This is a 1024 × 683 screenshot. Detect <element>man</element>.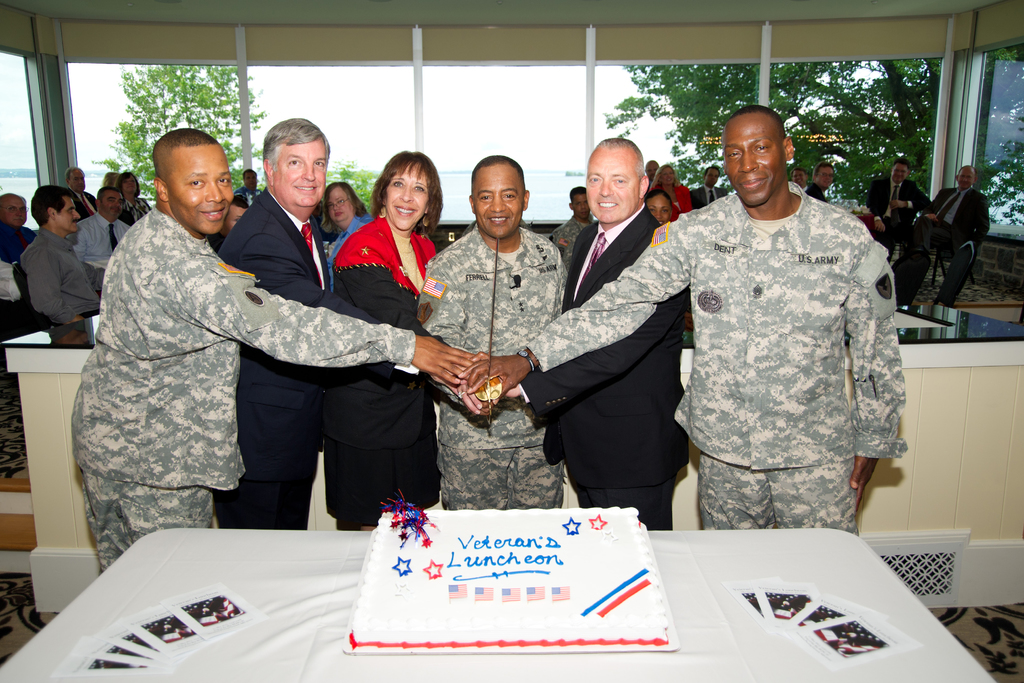
select_region(459, 105, 907, 526).
